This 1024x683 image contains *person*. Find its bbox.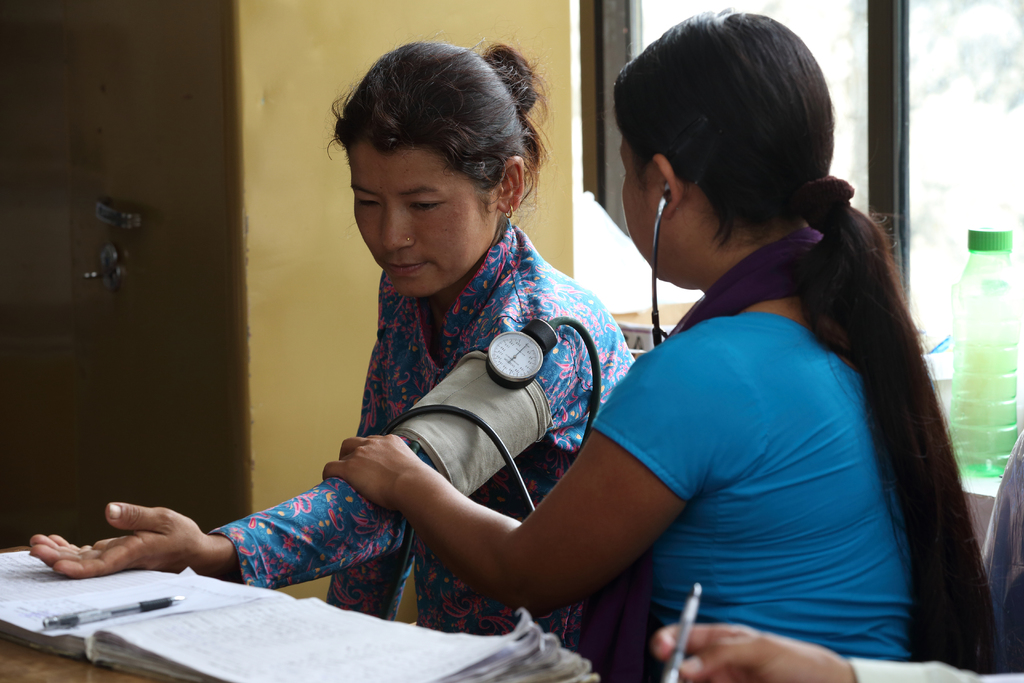
{"left": 650, "top": 429, "right": 1023, "bottom": 682}.
